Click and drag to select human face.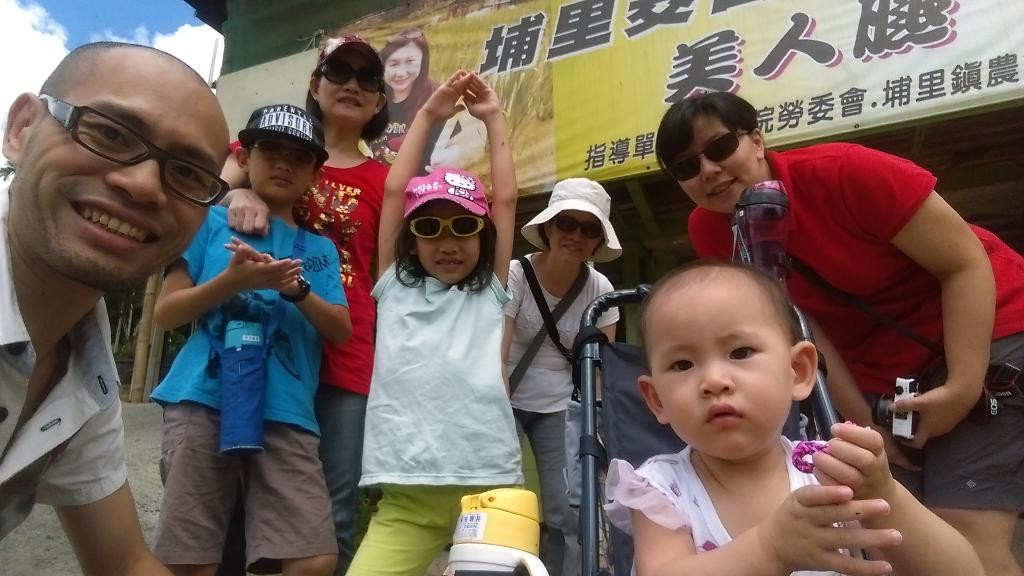
Selection: left=664, top=115, right=756, bottom=207.
